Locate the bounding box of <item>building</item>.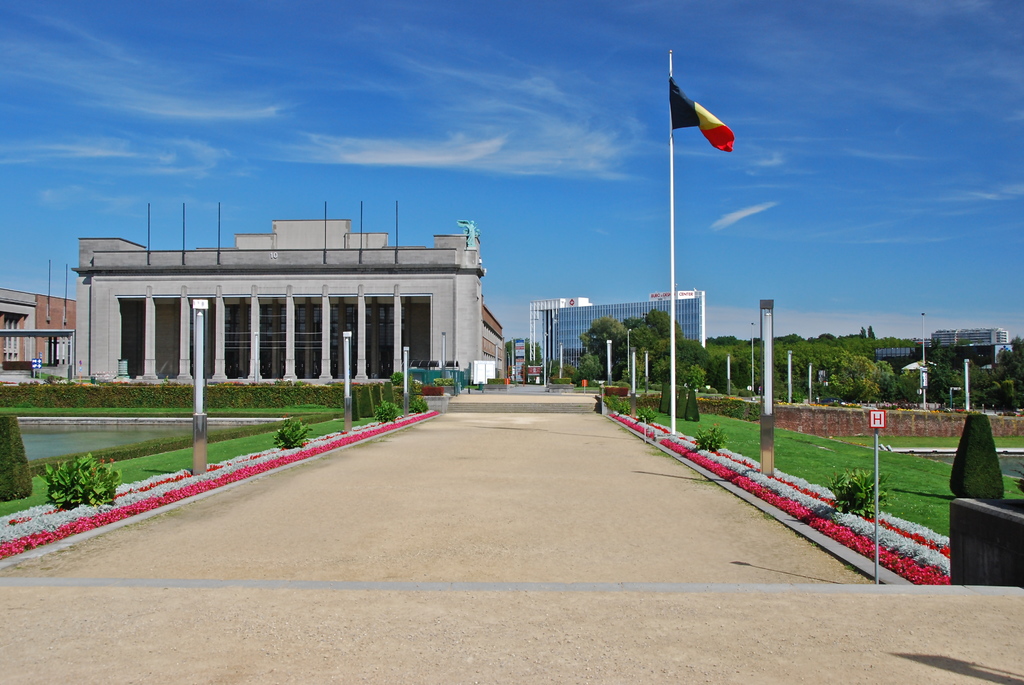
Bounding box: box(932, 326, 1014, 373).
